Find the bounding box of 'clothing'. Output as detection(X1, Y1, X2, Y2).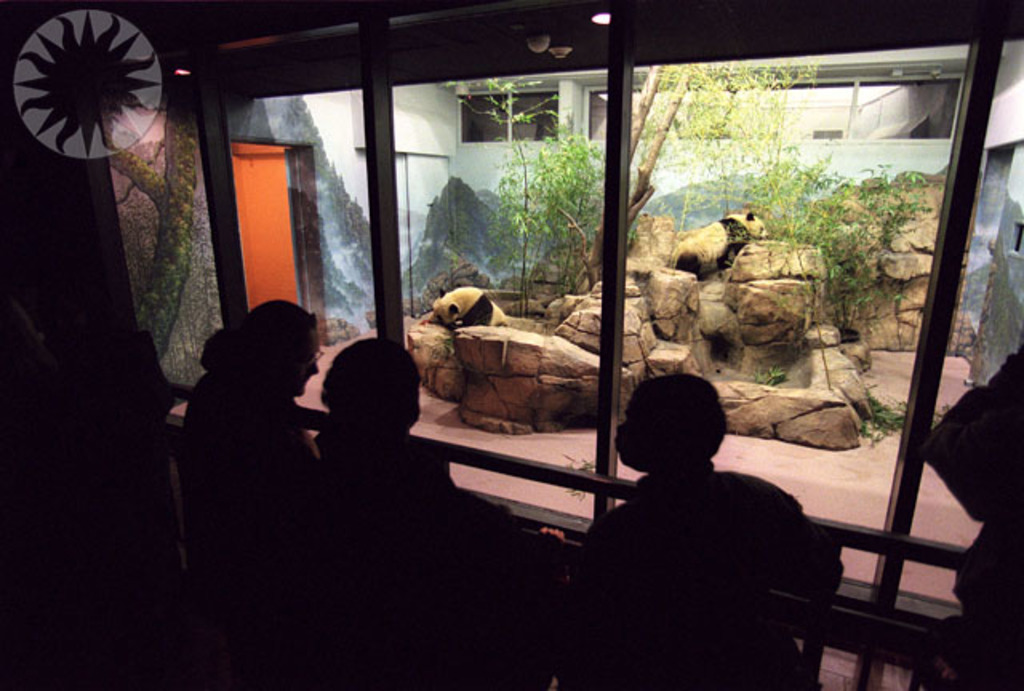
detection(562, 449, 843, 689).
